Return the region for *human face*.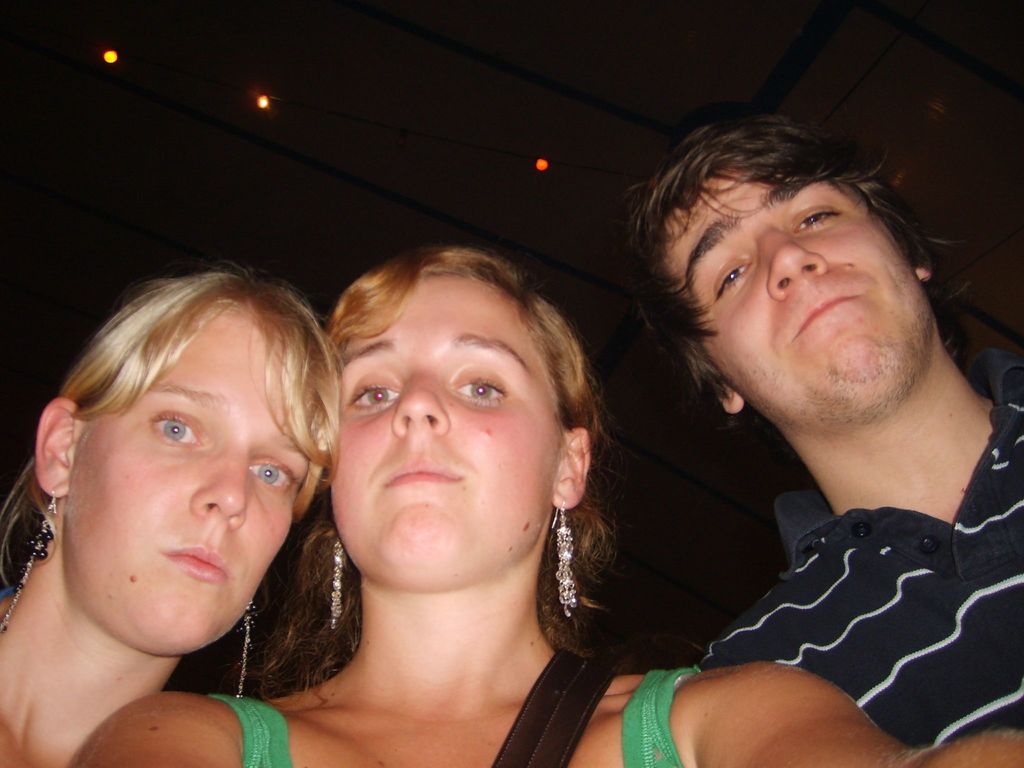
{"x1": 662, "y1": 175, "x2": 931, "y2": 415}.
